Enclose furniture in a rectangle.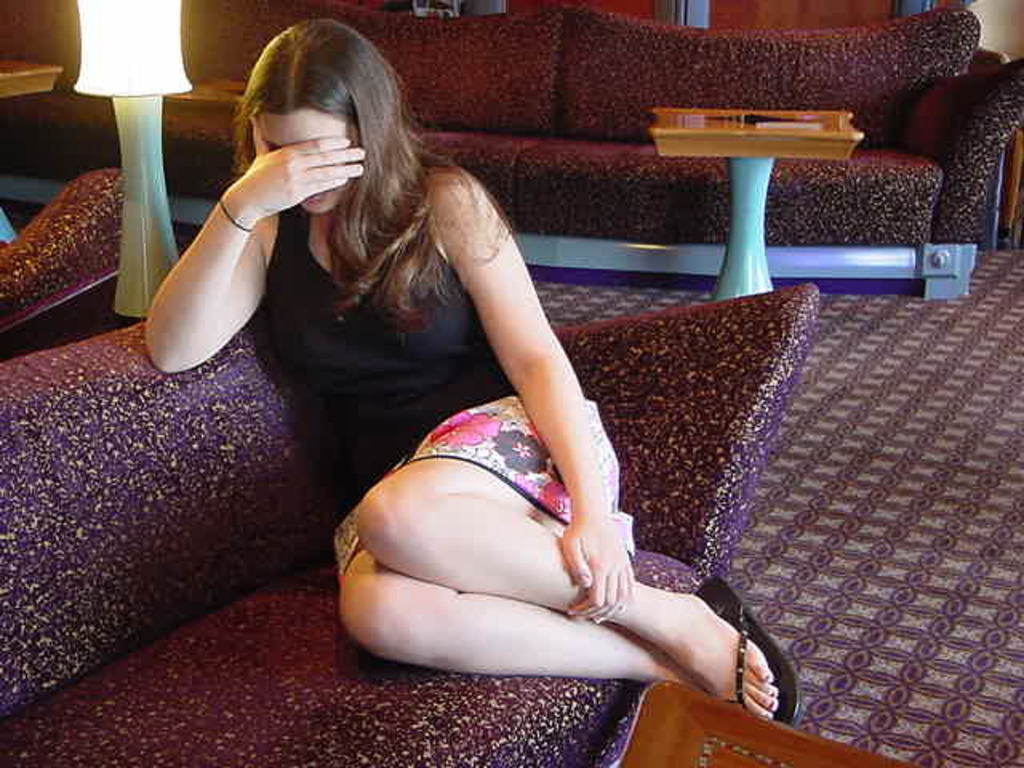
box(0, 280, 822, 766).
